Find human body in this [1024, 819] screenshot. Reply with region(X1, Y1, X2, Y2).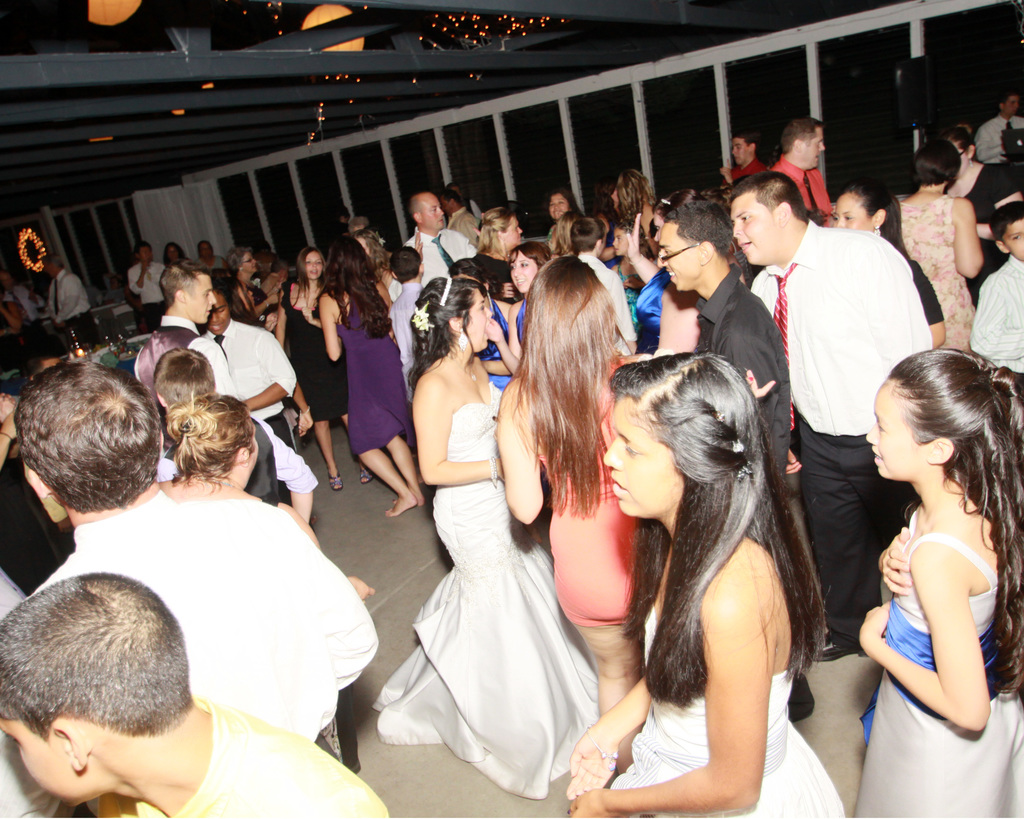
region(561, 347, 847, 818).
